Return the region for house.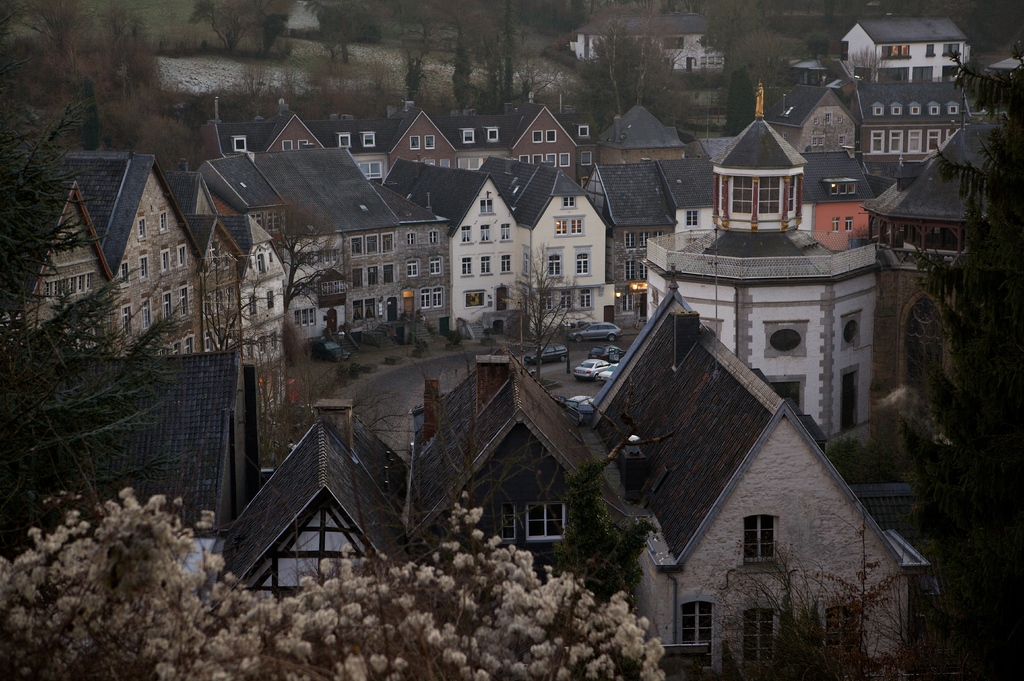
Rect(194, 95, 862, 339).
